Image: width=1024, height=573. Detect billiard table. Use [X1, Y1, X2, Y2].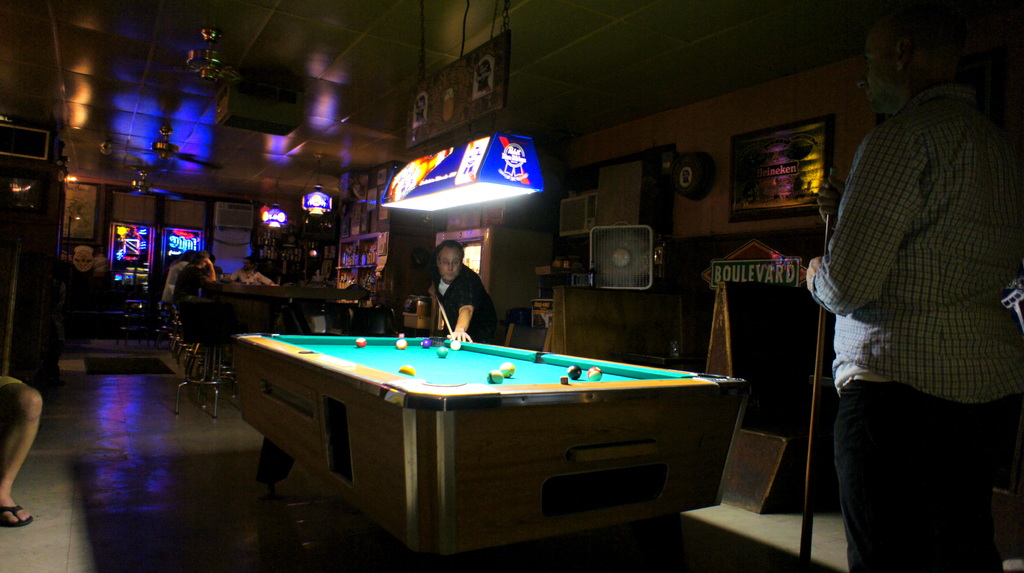
[234, 336, 749, 572].
